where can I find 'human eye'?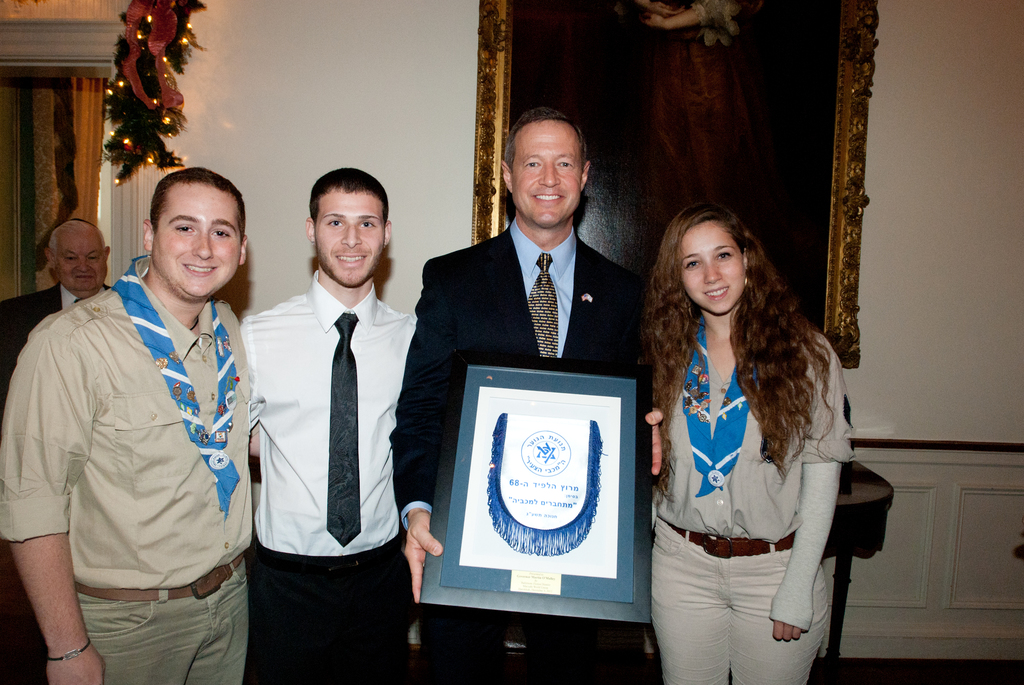
You can find it at (555, 158, 572, 172).
